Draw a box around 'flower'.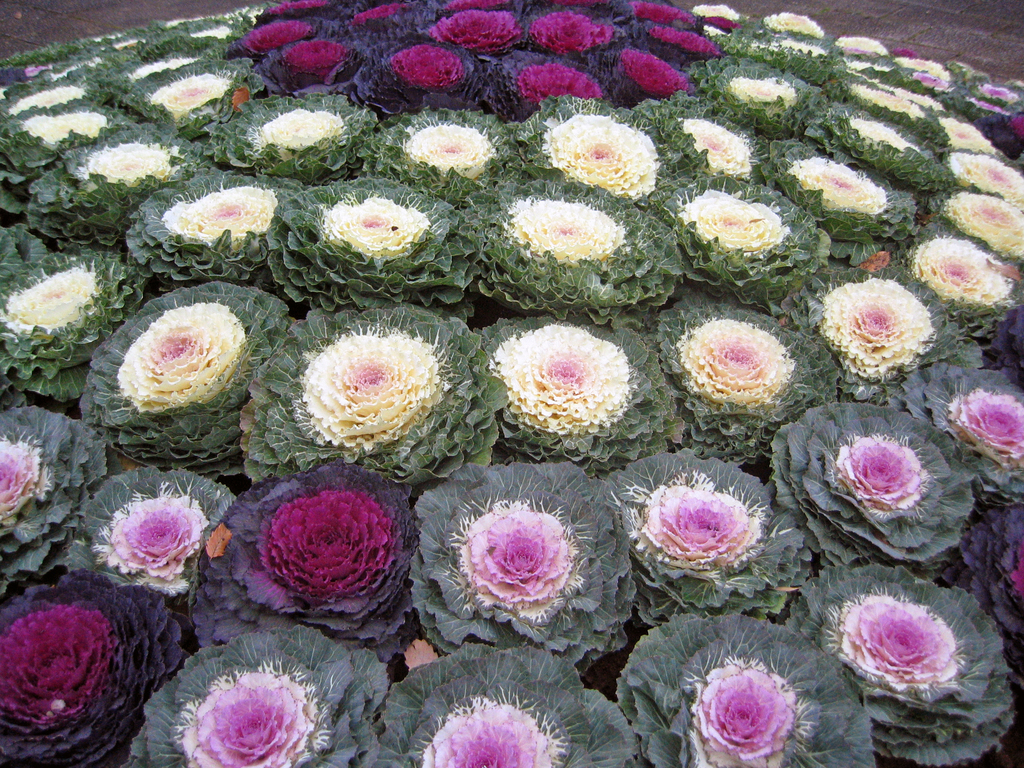
(left=261, top=0, right=323, bottom=15).
